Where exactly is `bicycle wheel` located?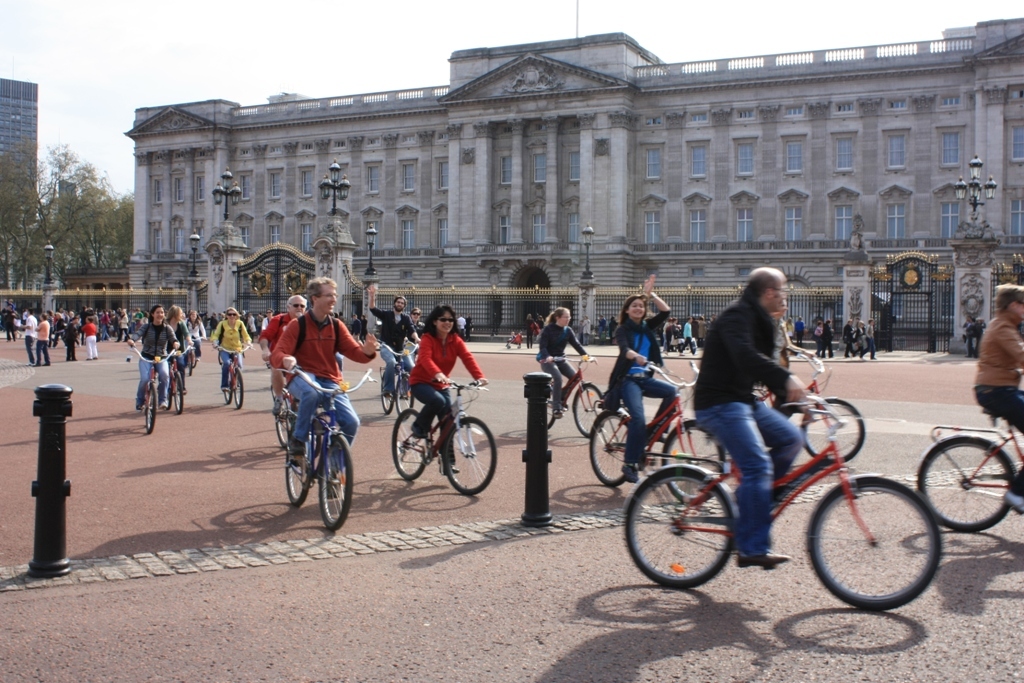
Its bounding box is <region>281, 433, 313, 508</region>.
